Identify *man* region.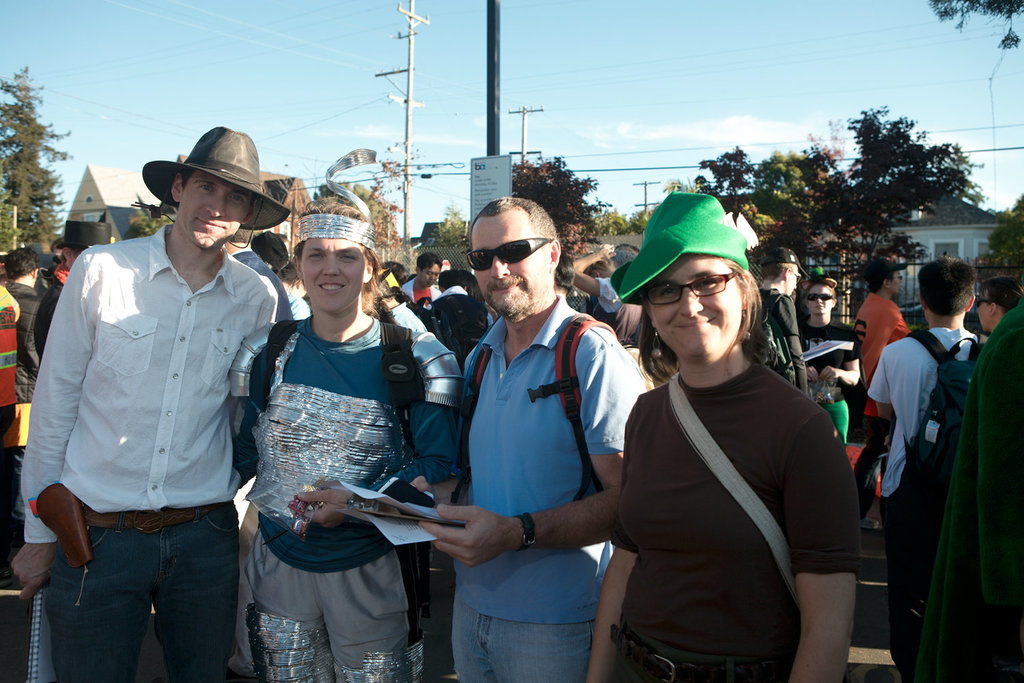
Region: 223, 227, 294, 322.
